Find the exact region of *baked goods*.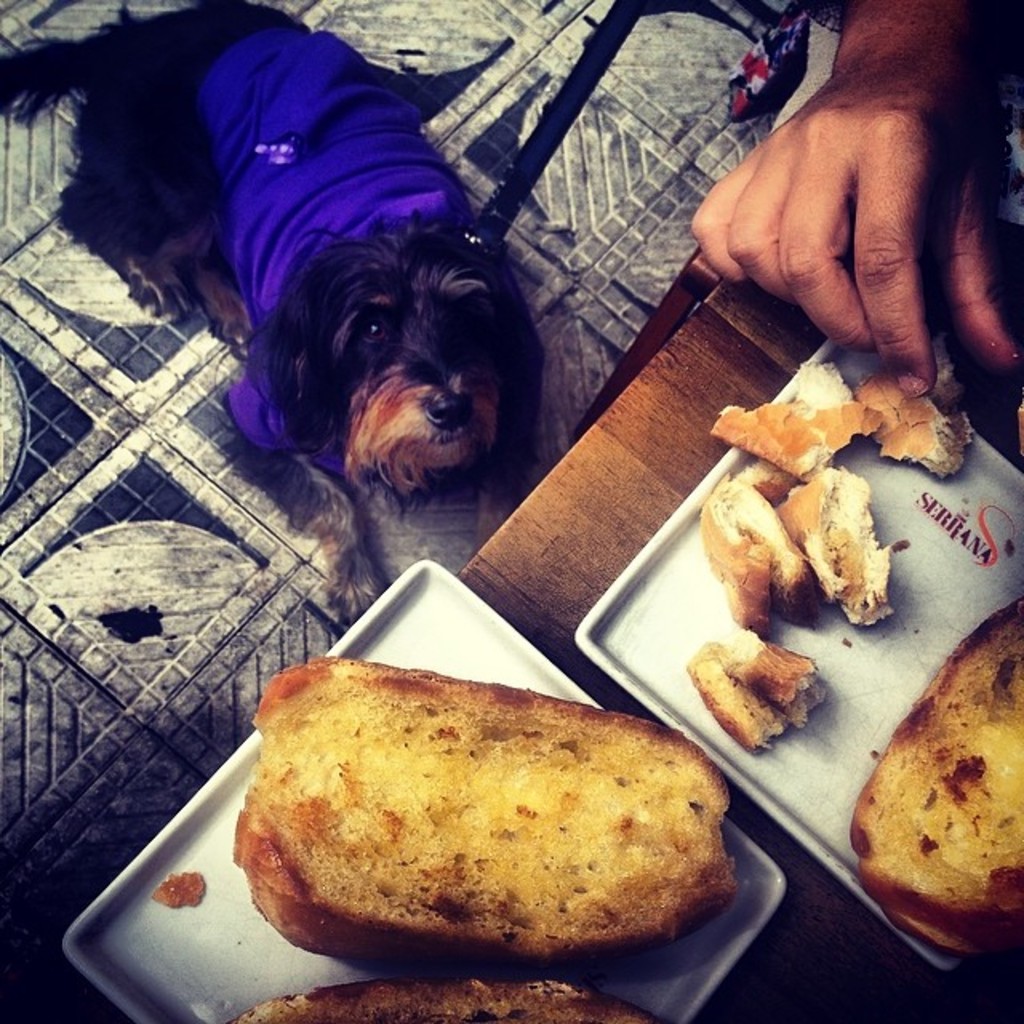
Exact region: {"left": 224, "top": 974, "right": 677, "bottom": 1022}.
